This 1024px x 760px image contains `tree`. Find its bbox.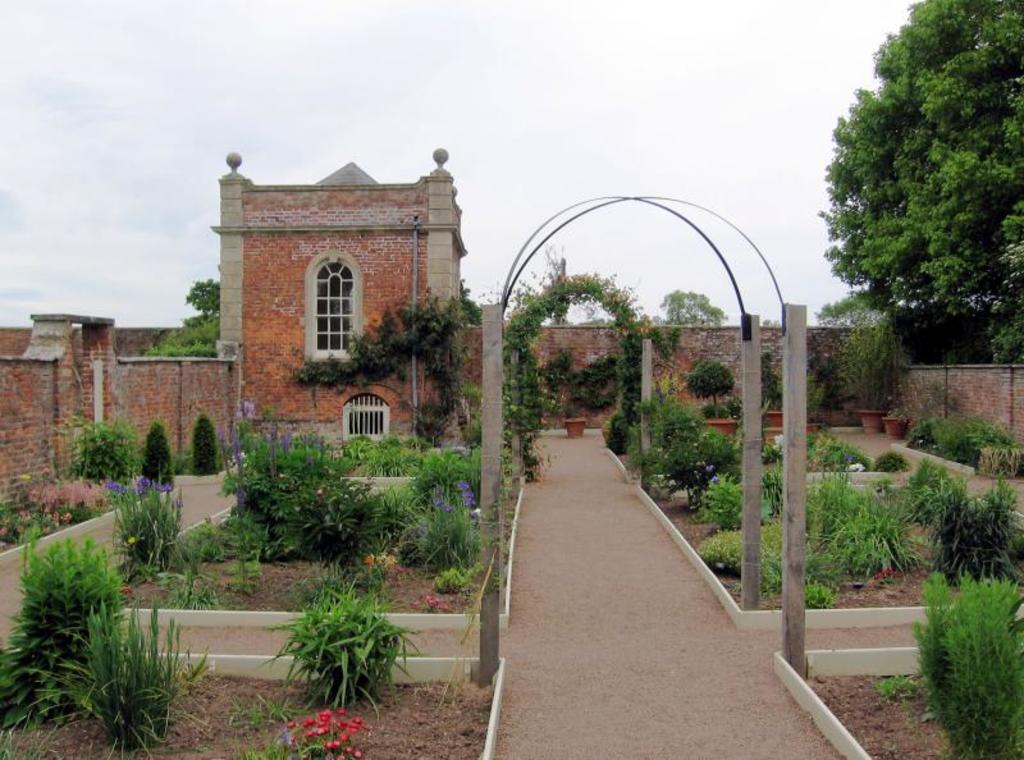
bbox(845, 325, 890, 409).
